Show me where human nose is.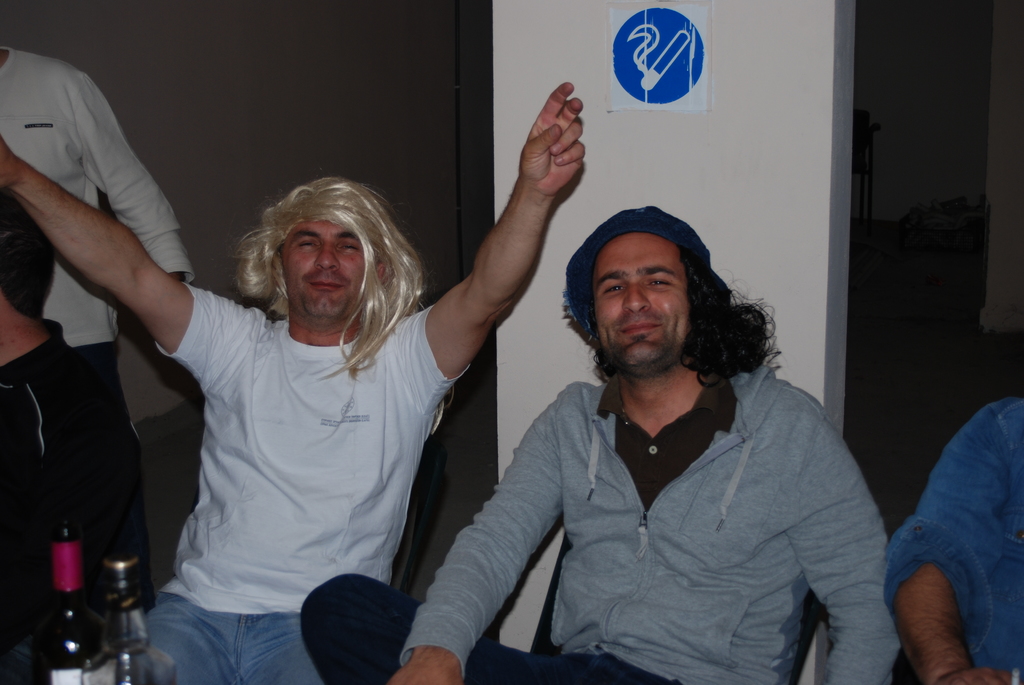
human nose is at <box>312,244,342,274</box>.
